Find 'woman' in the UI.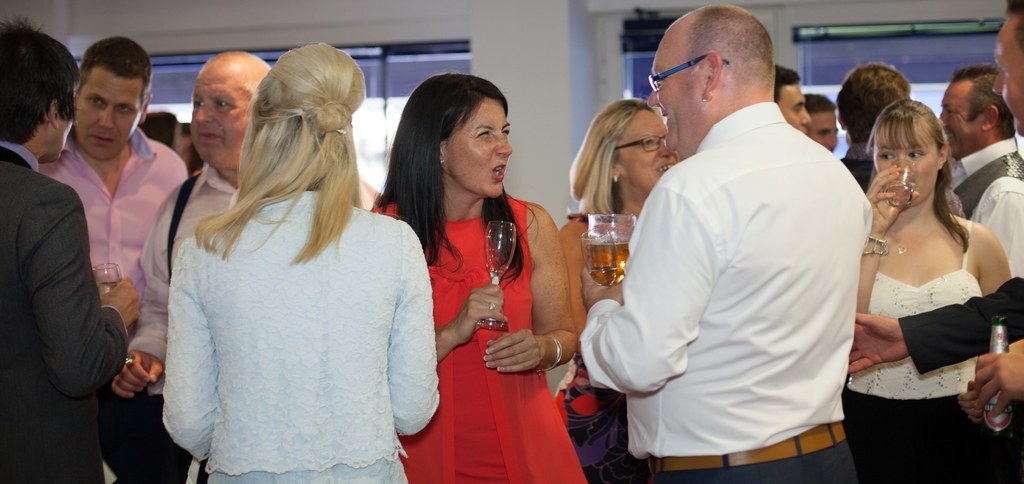
UI element at left=847, top=100, right=1023, bottom=483.
